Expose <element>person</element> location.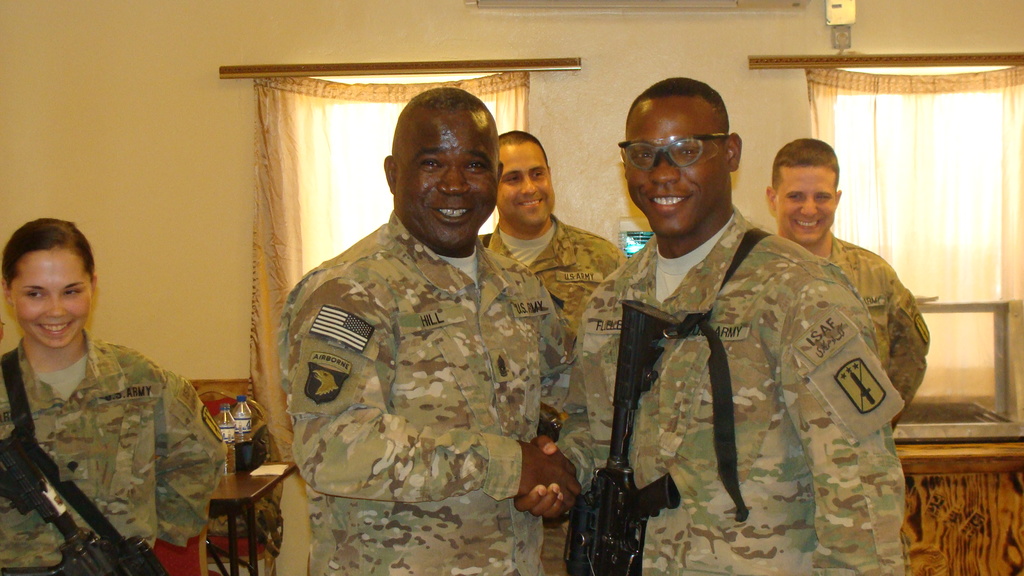
Exposed at l=277, t=86, r=582, b=574.
